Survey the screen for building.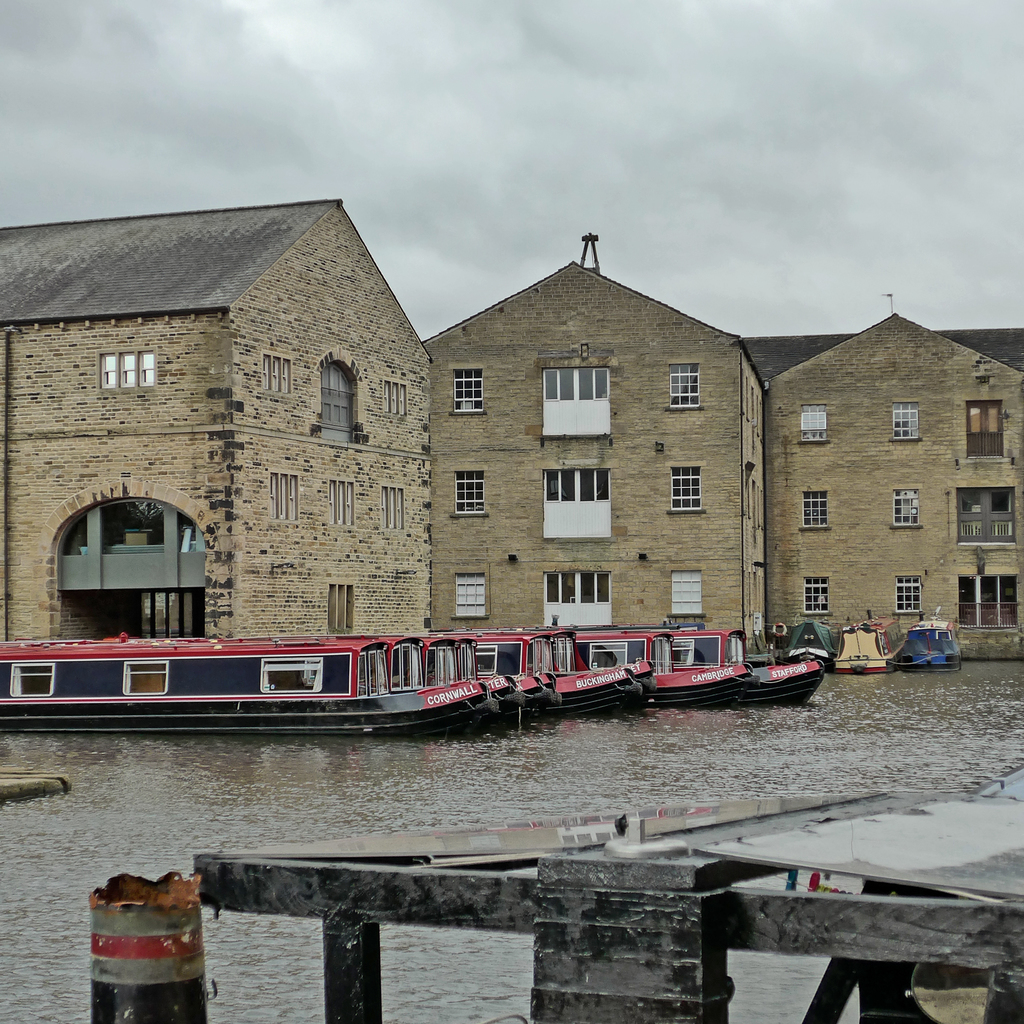
Survey found: region(744, 332, 1023, 367).
